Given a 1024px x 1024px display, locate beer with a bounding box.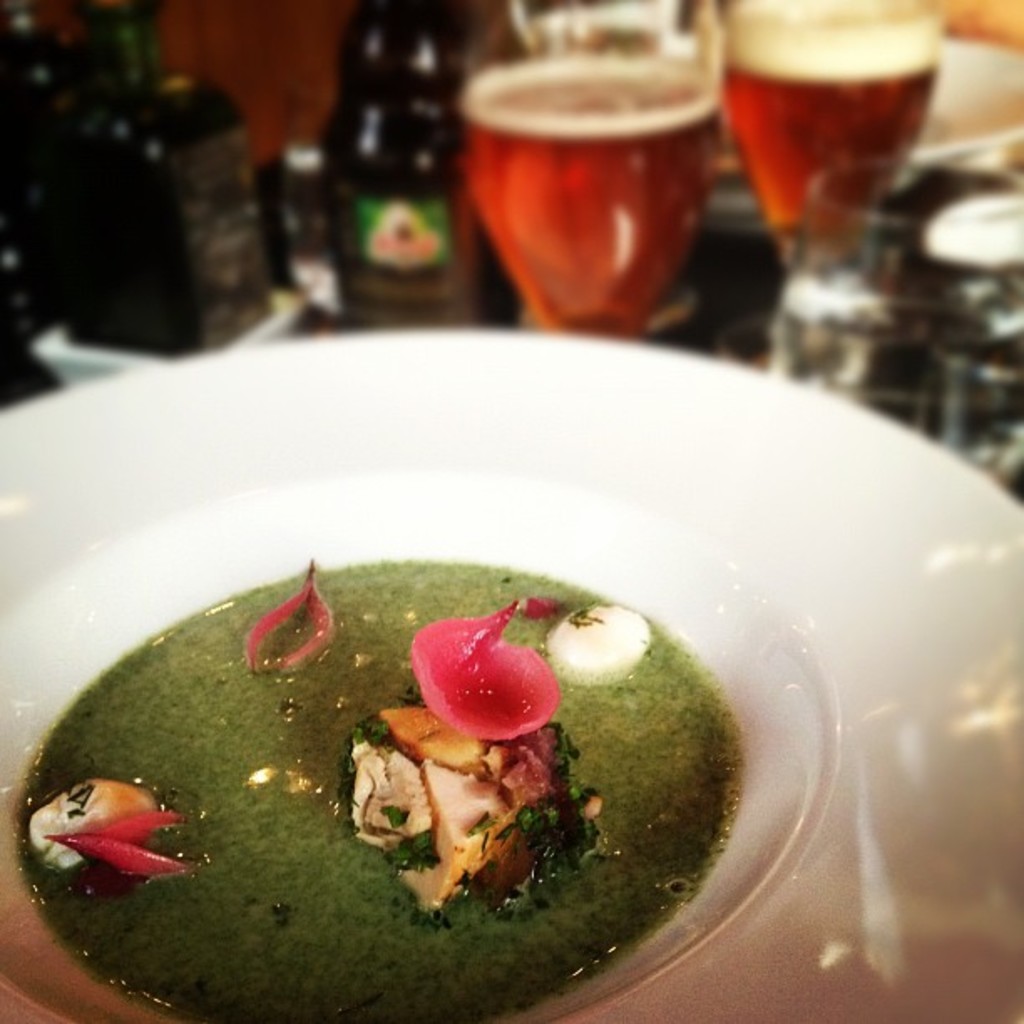
Located: (462, 60, 709, 331).
